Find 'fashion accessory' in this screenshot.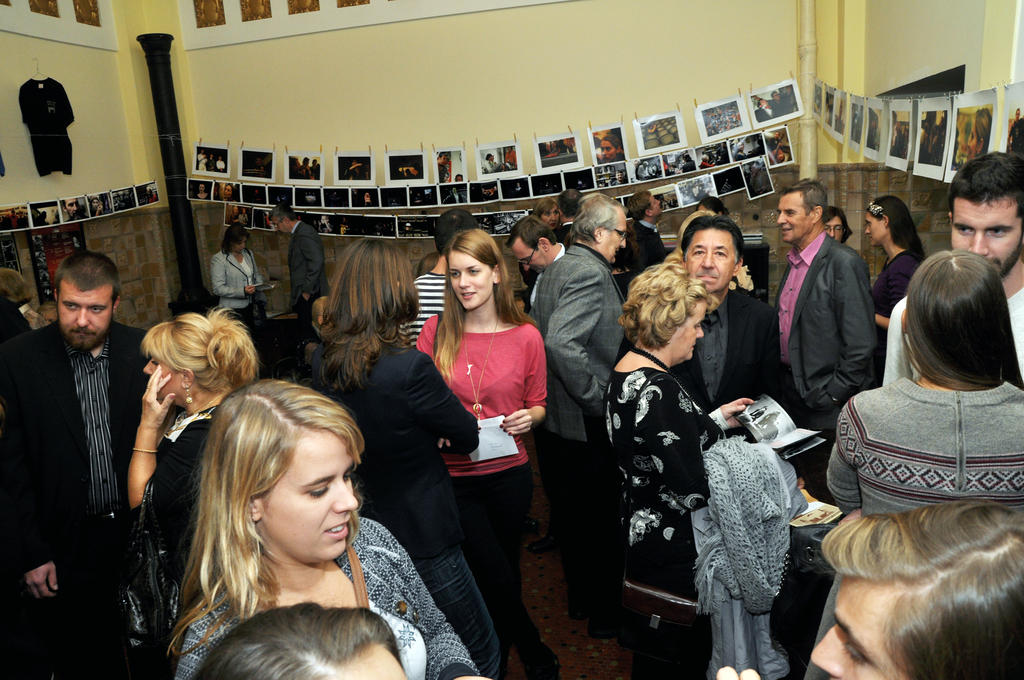
The bounding box for 'fashion accessory' is (x1=132, y1=446, x2=157, y2=457).
